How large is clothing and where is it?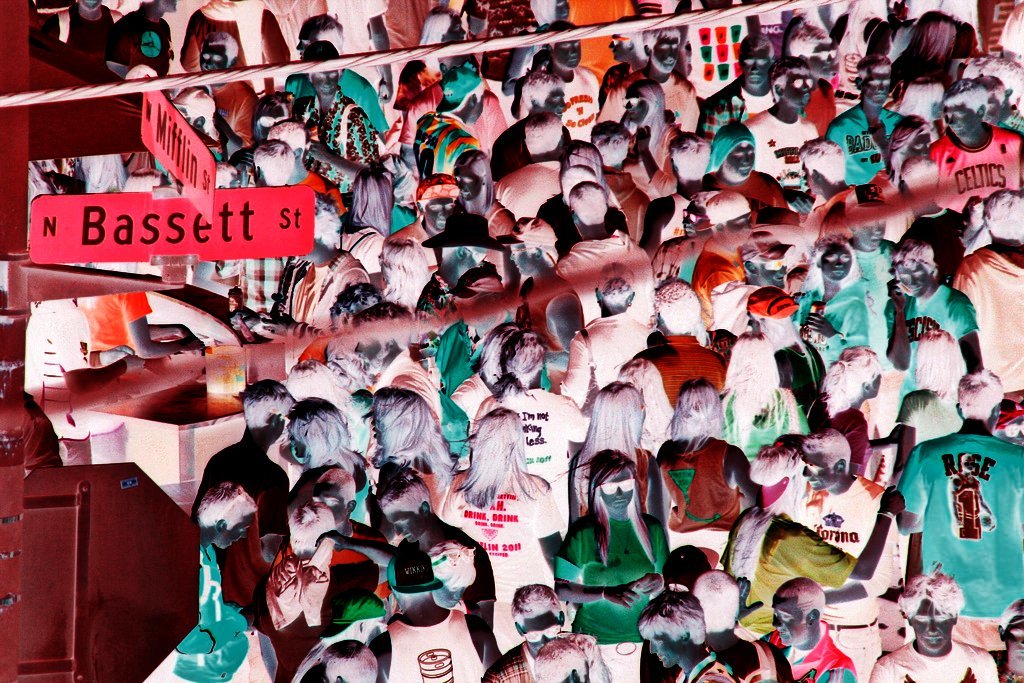
Bounding box: (x1=871, y1=641, x2=1003, y2=682).
